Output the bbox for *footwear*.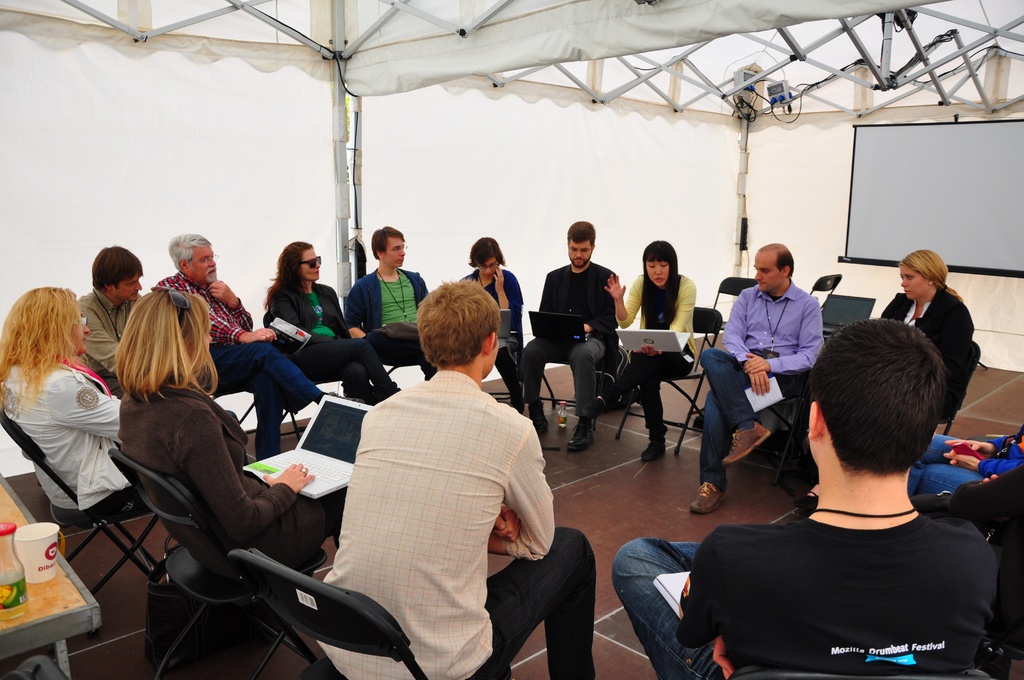
722/421/774/465.
